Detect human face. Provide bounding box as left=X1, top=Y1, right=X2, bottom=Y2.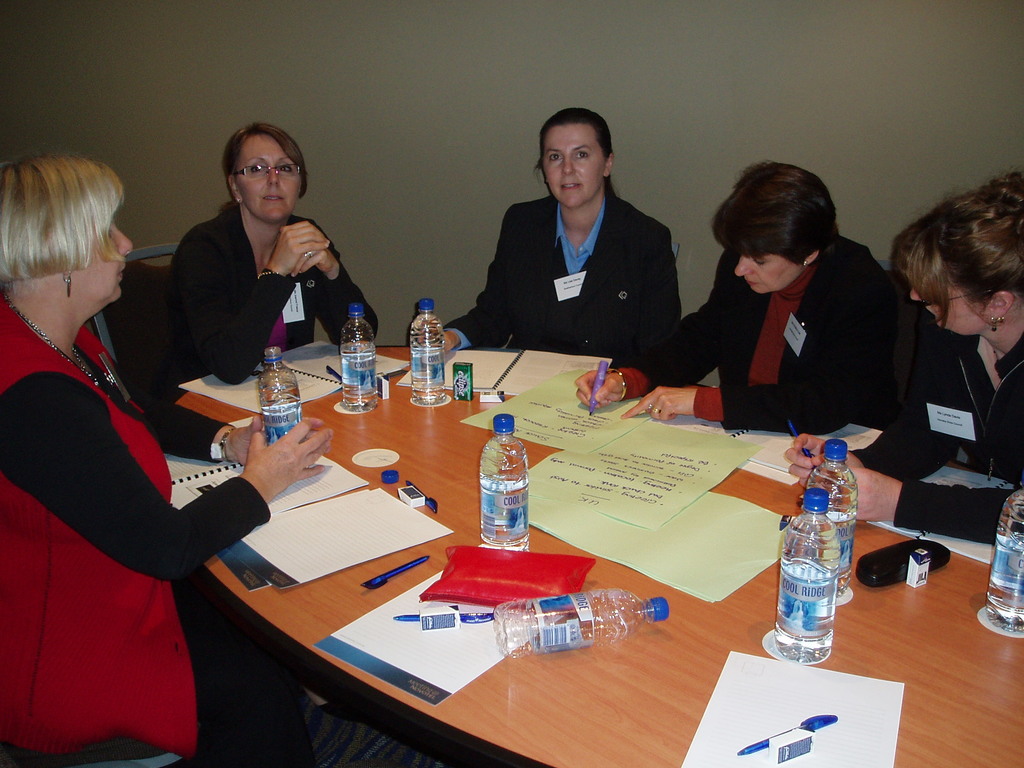
left=542, top=122, right=602, bottom=211.
